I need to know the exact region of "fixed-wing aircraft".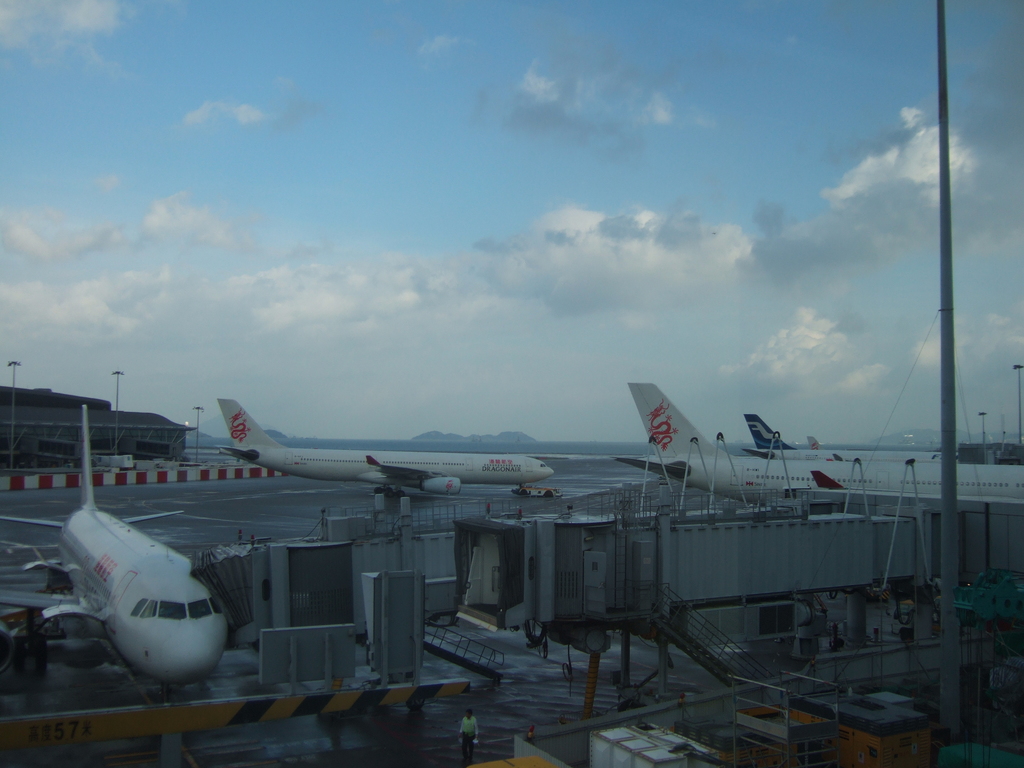
Region: <bbox>0, 403, 230, 703</bbox>.
